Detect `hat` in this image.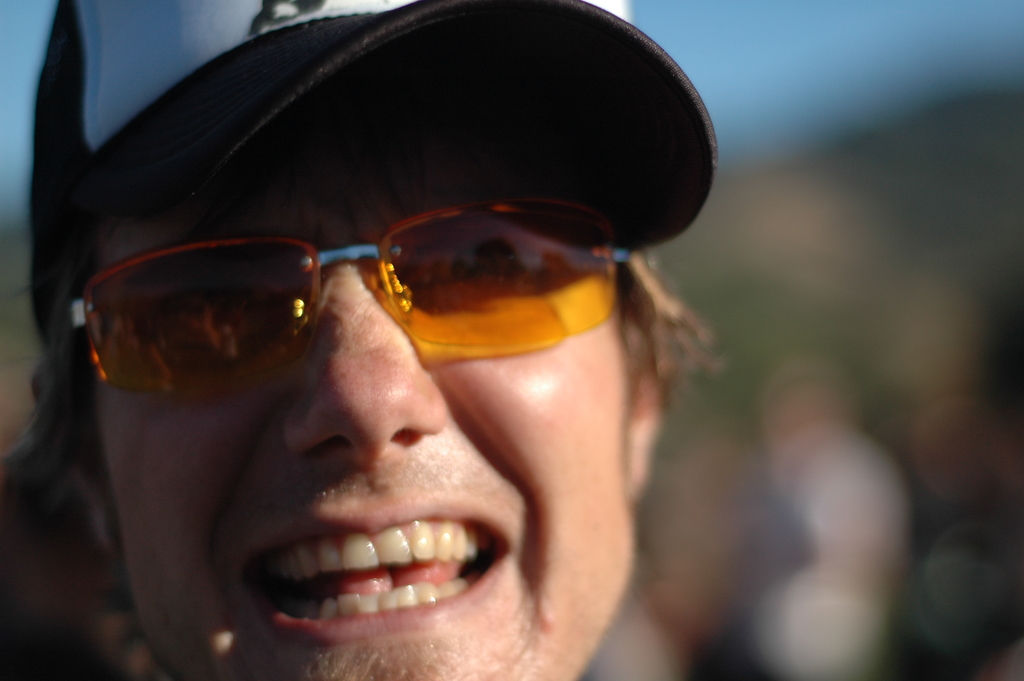
Detection: (left=27, top=0, right=718, bottom=333).
